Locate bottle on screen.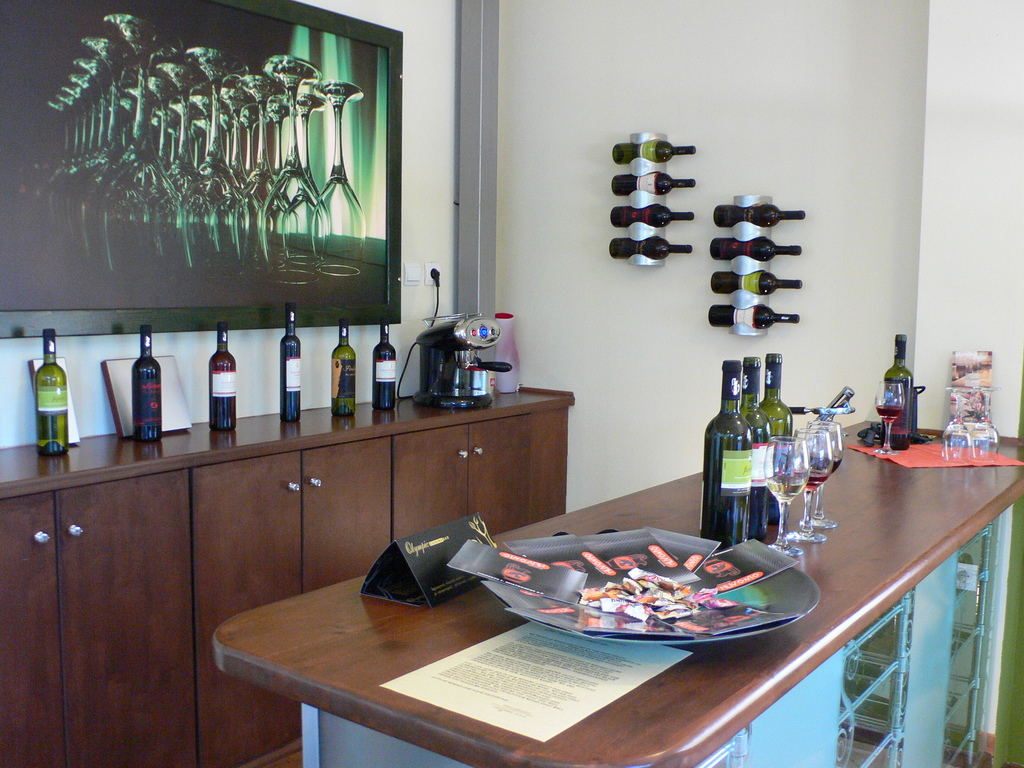
On screen at box(35, 331, 67, 454).
